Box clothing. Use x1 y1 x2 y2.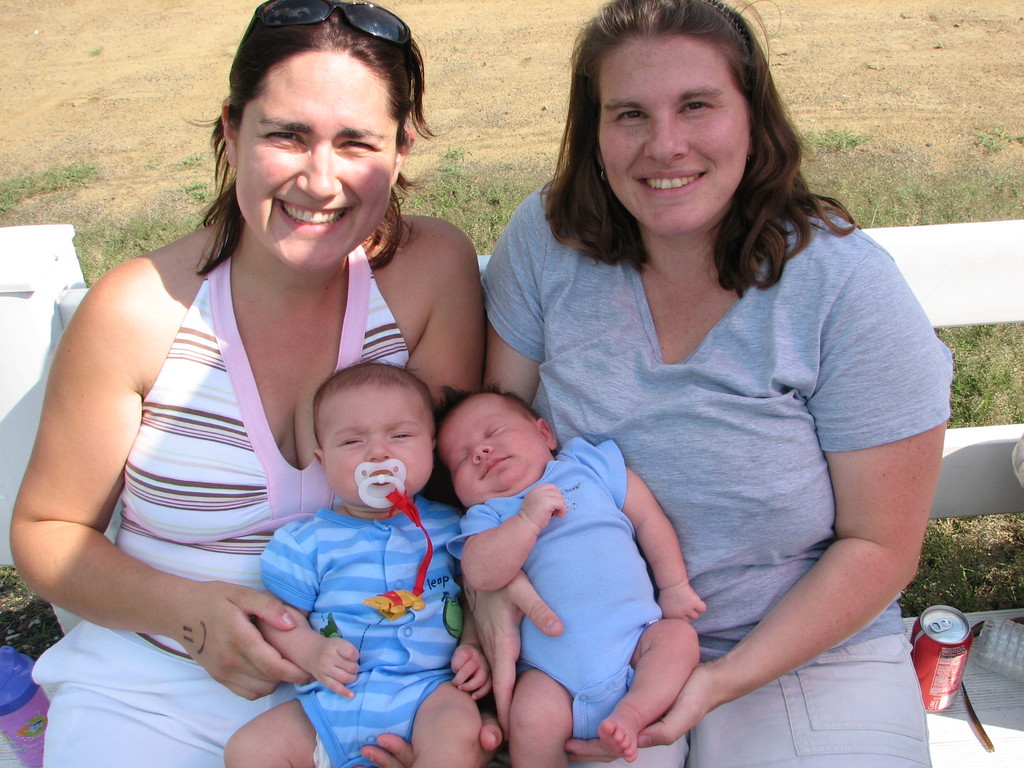
444 438 696 767.
